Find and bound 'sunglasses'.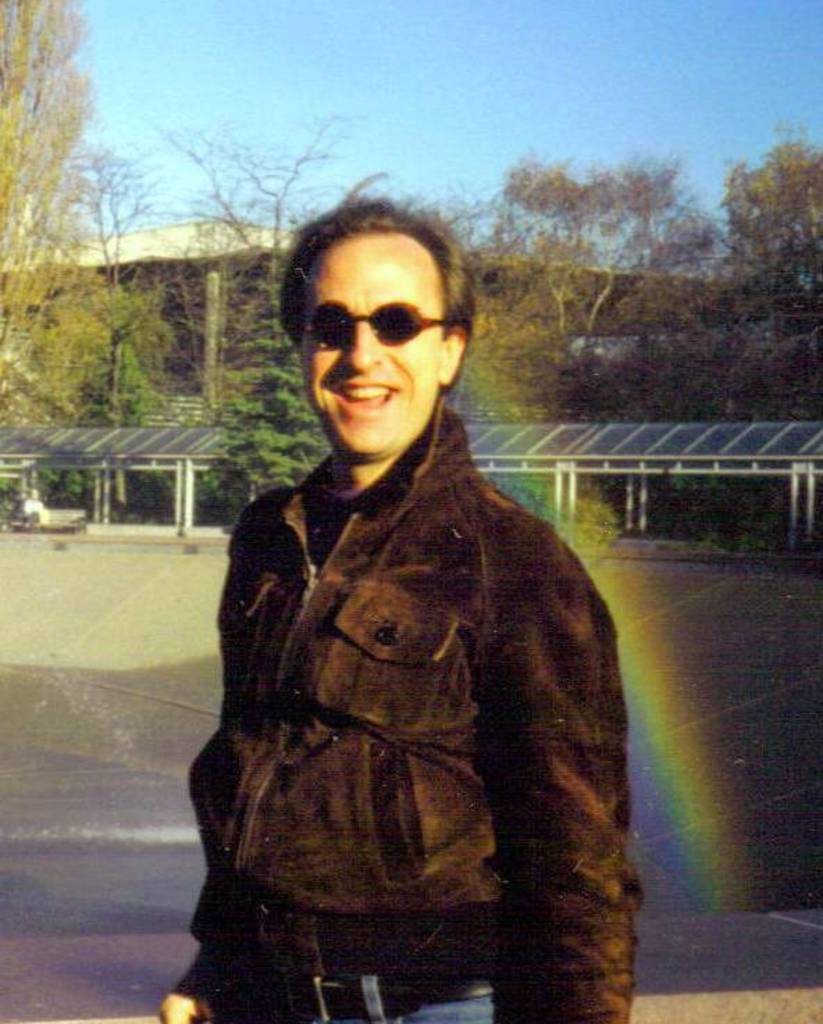
Bound: crop(306, 300, 448, 350).
